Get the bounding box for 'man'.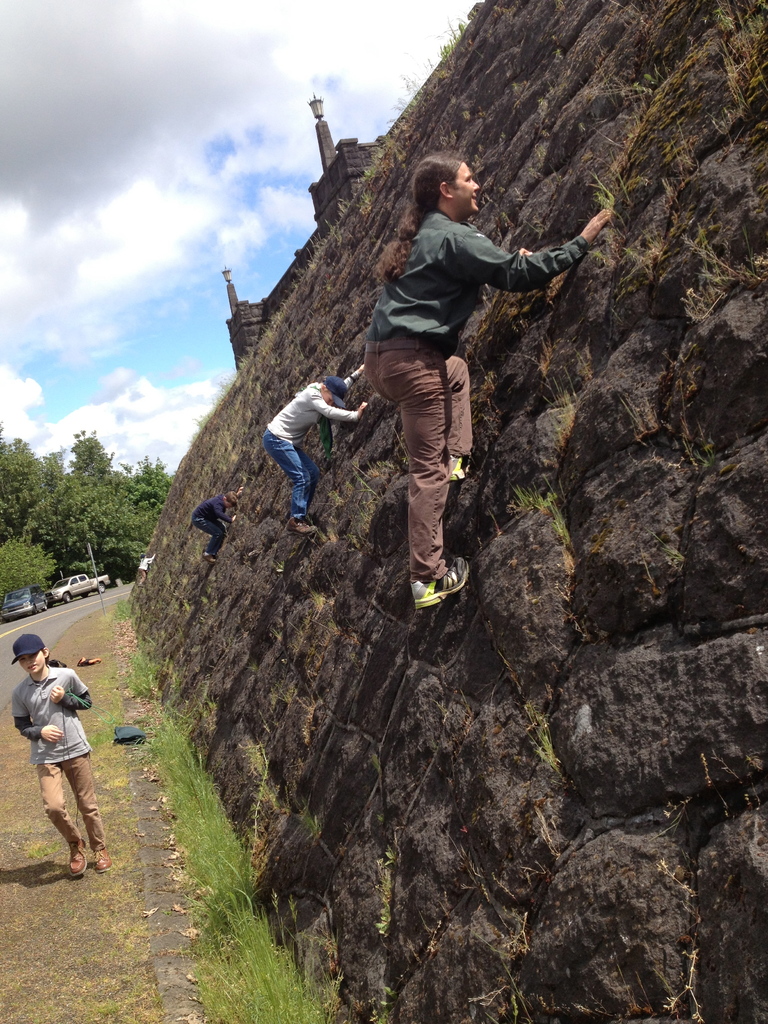
(191,488,244,570).
